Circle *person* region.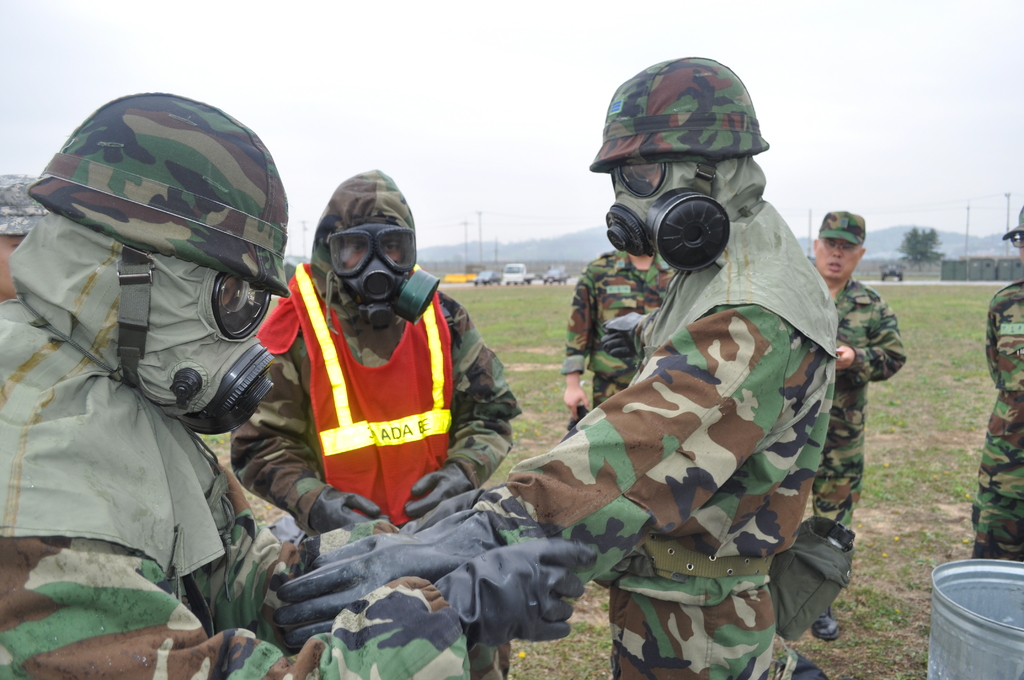
Region: select_region(292, 51, 835, 679).
